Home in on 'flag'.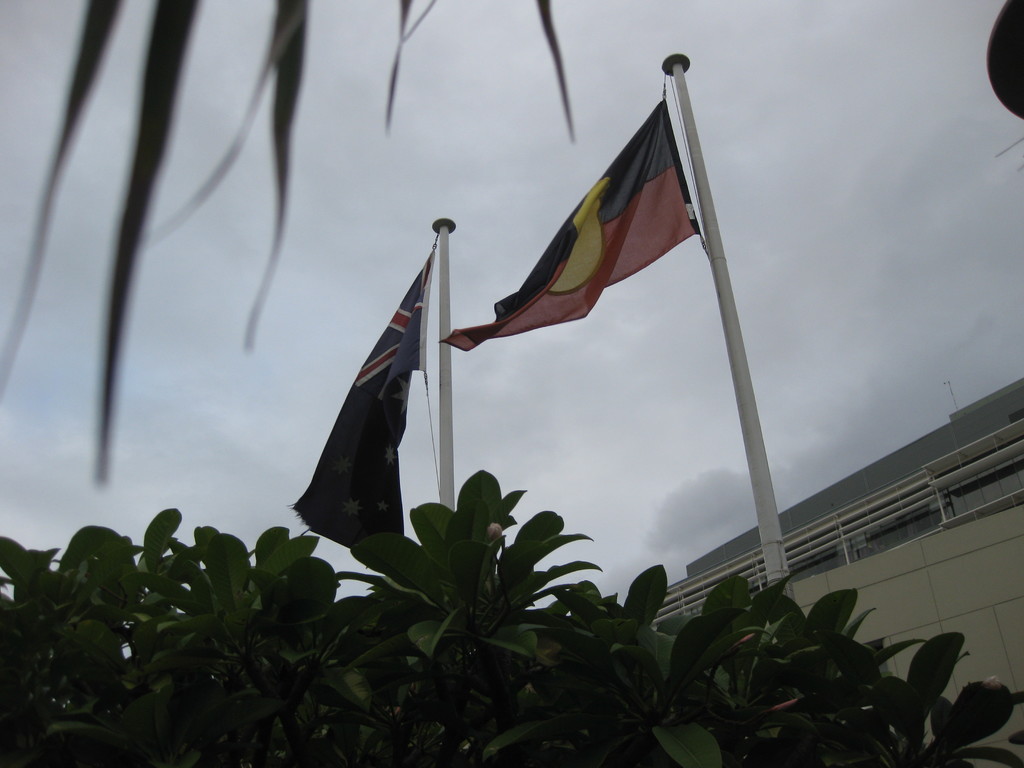
Homed in at x1=435 y1=94 x2=705 y2=347.
